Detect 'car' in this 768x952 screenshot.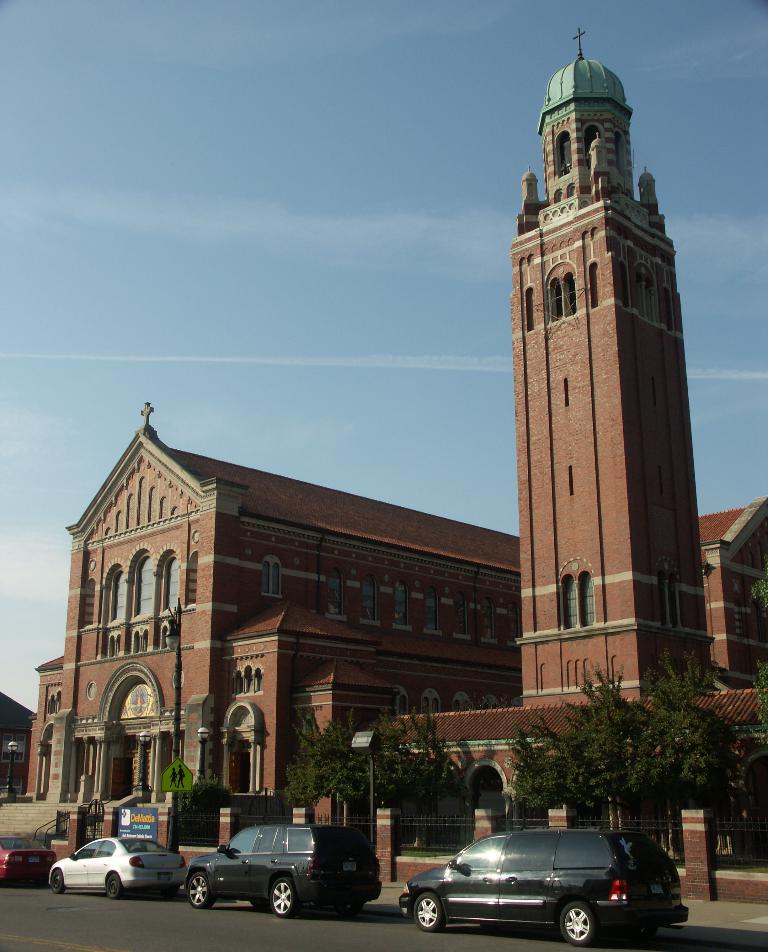
Detection: left=48, top=832, right=188, bottom=903.
